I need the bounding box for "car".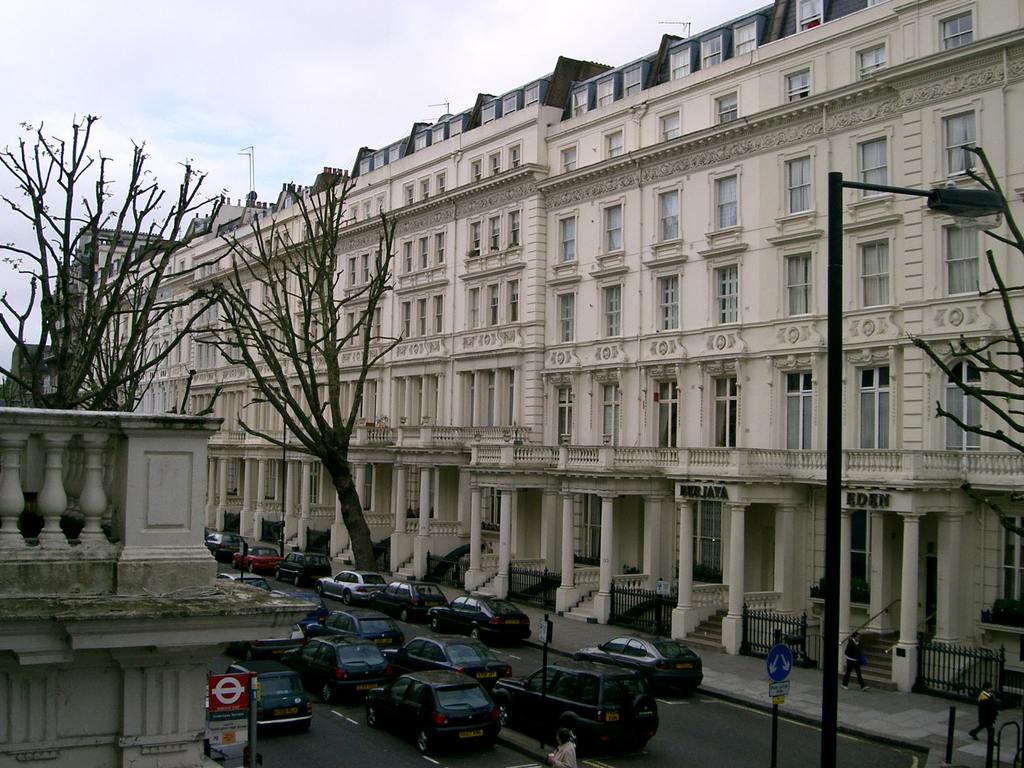
Here it is: bbox=(241, 627, 303, 662).
